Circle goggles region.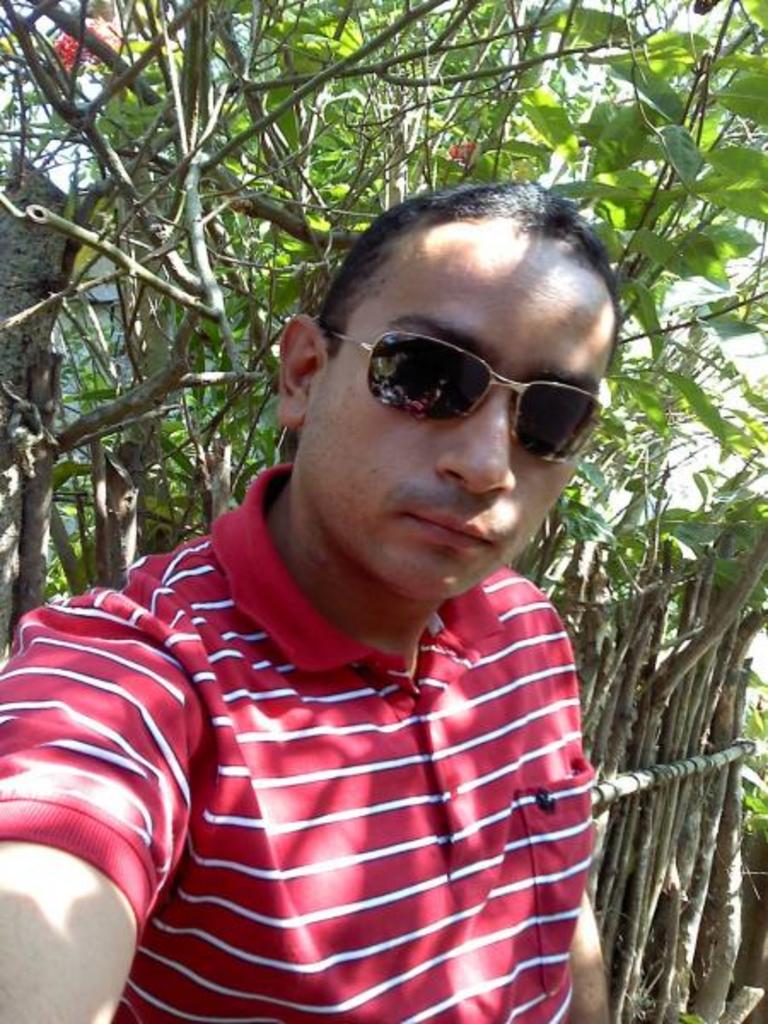
Region: locate(341, 333, 592, 456).
